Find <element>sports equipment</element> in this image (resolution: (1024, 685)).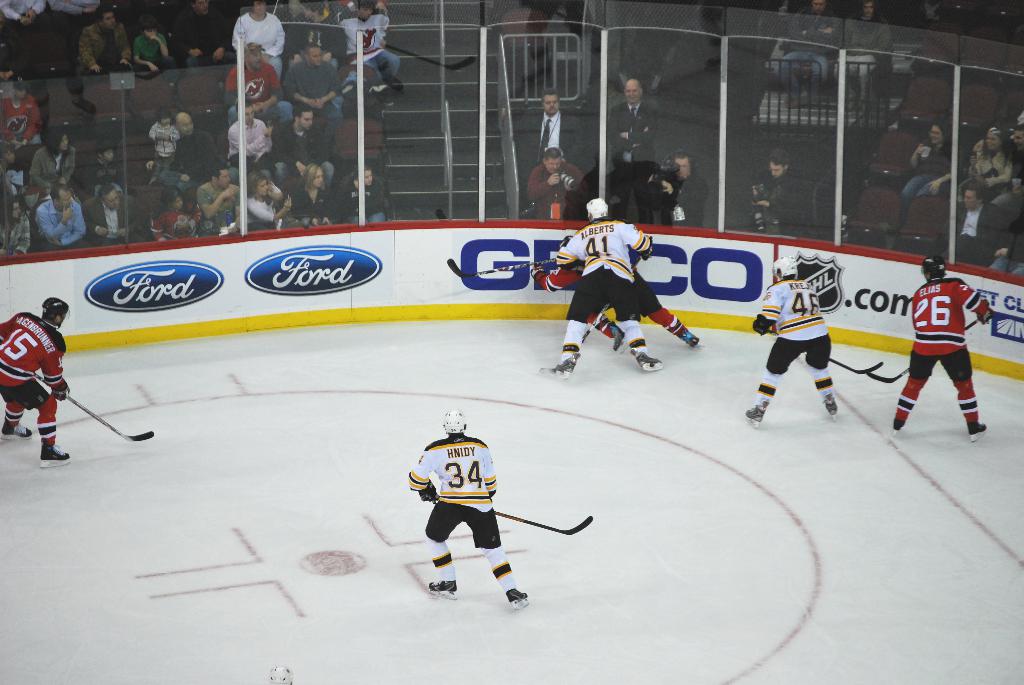
<box>540,355,572,380</box>.
